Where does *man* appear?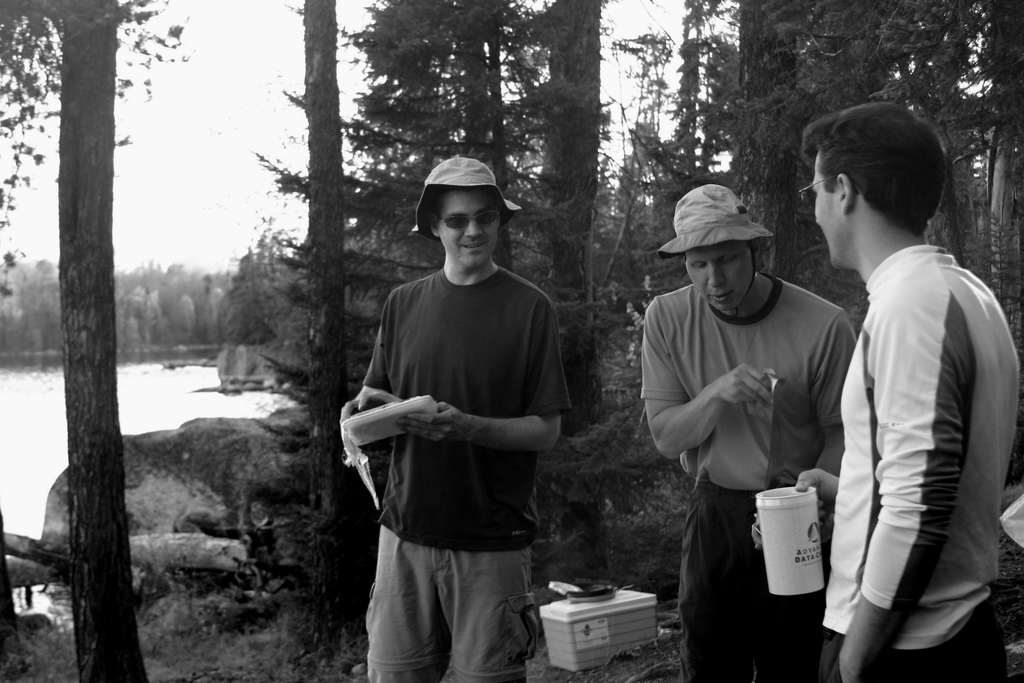
Appears at box(636, 184, 858, 682).
